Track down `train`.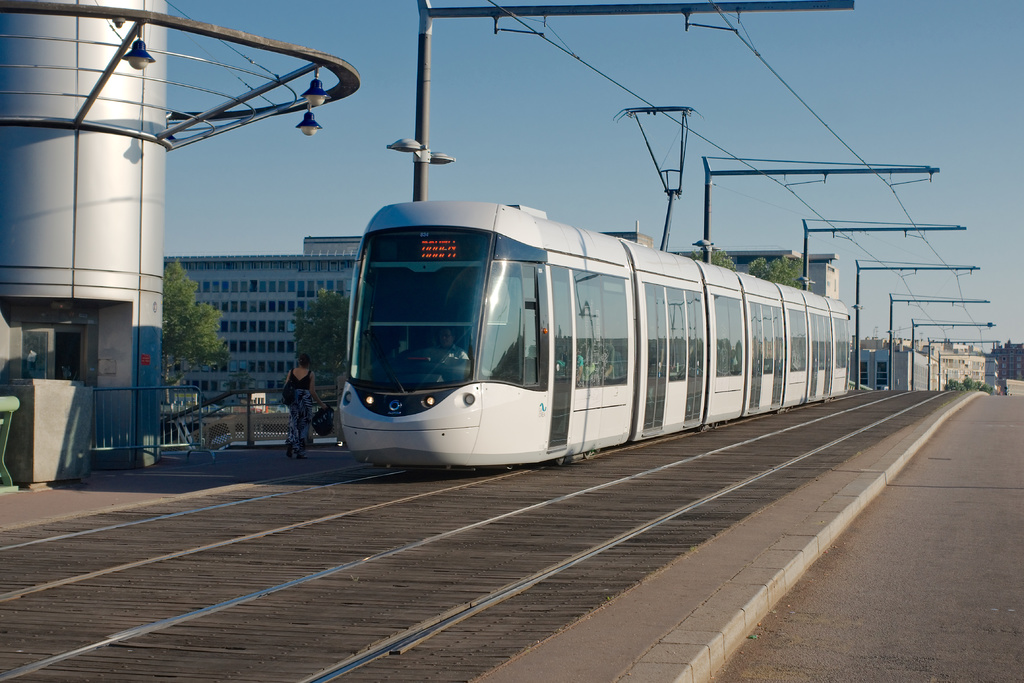
Tracked to l=340, t=108, r=849, b=467.
